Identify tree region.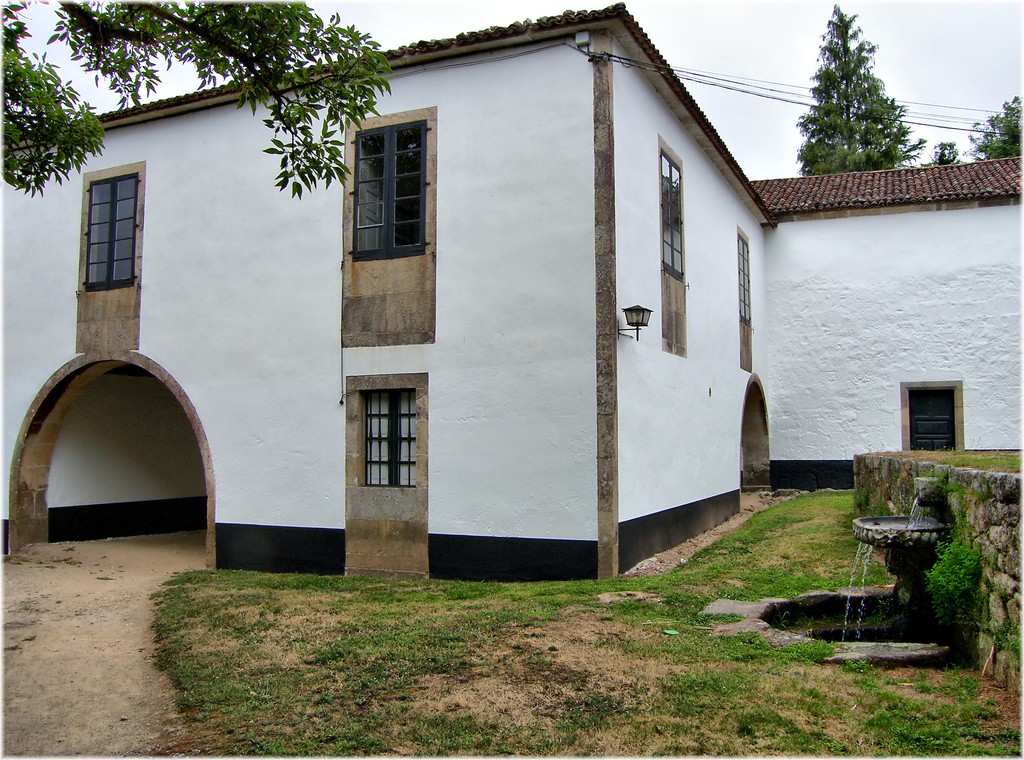
Region: rect(804, 6, 926, 189).
